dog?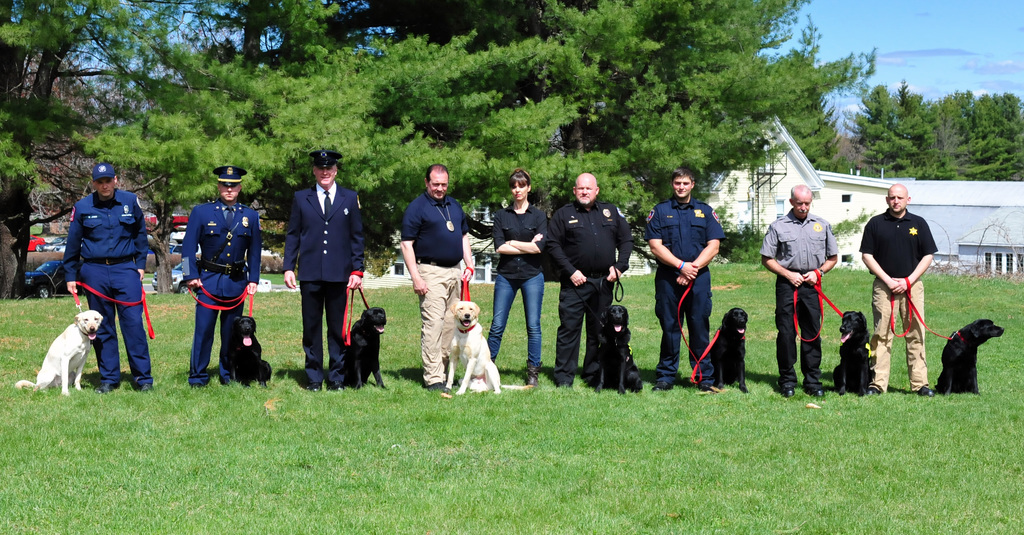
locate(591, 304, 644, 393)
